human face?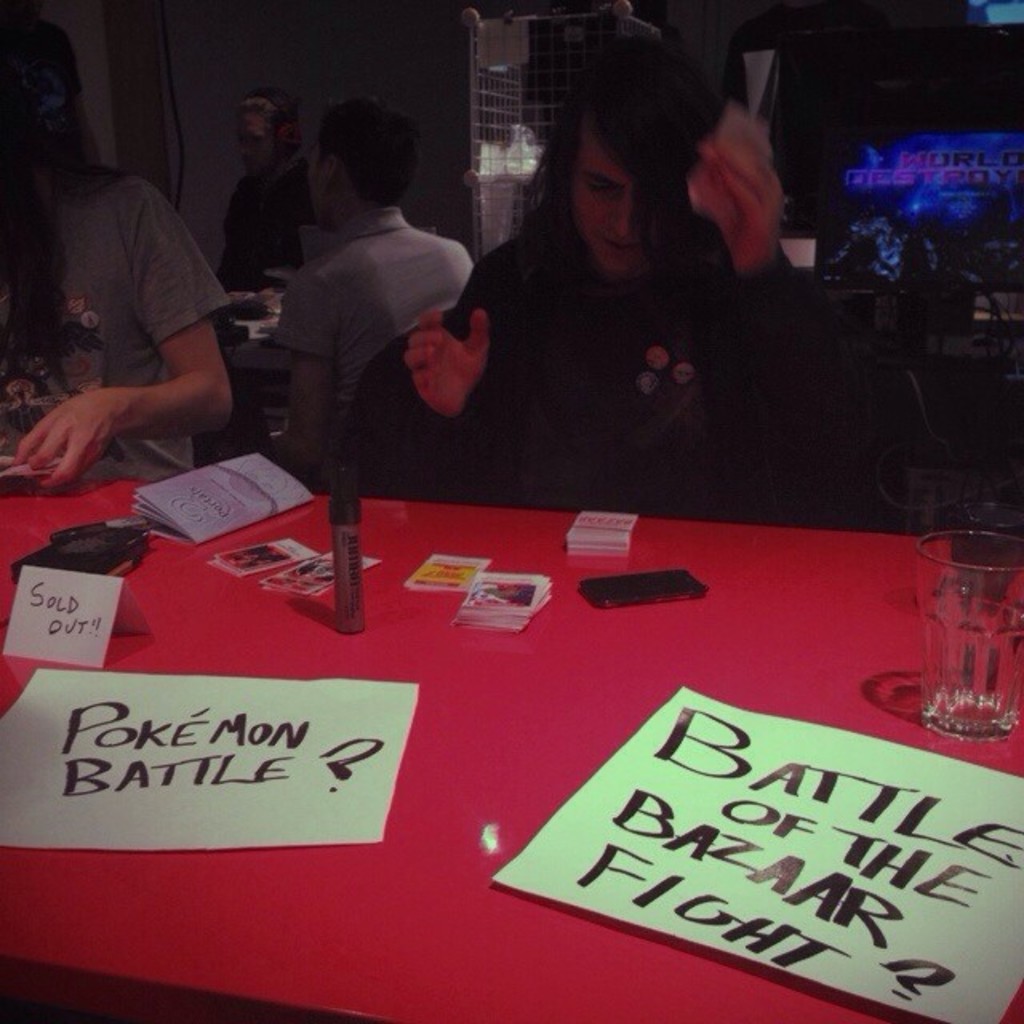
l=566, t=131, r=630, b=283
